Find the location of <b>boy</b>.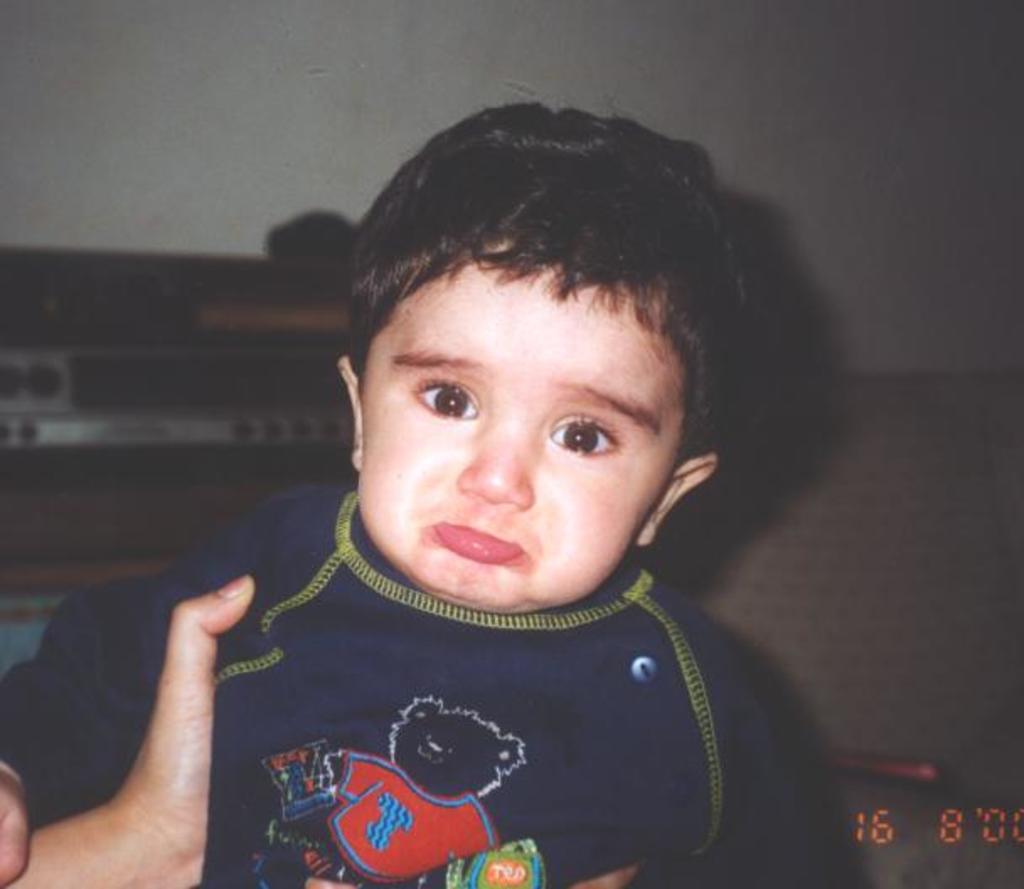
Location: 0:104:787:887.
